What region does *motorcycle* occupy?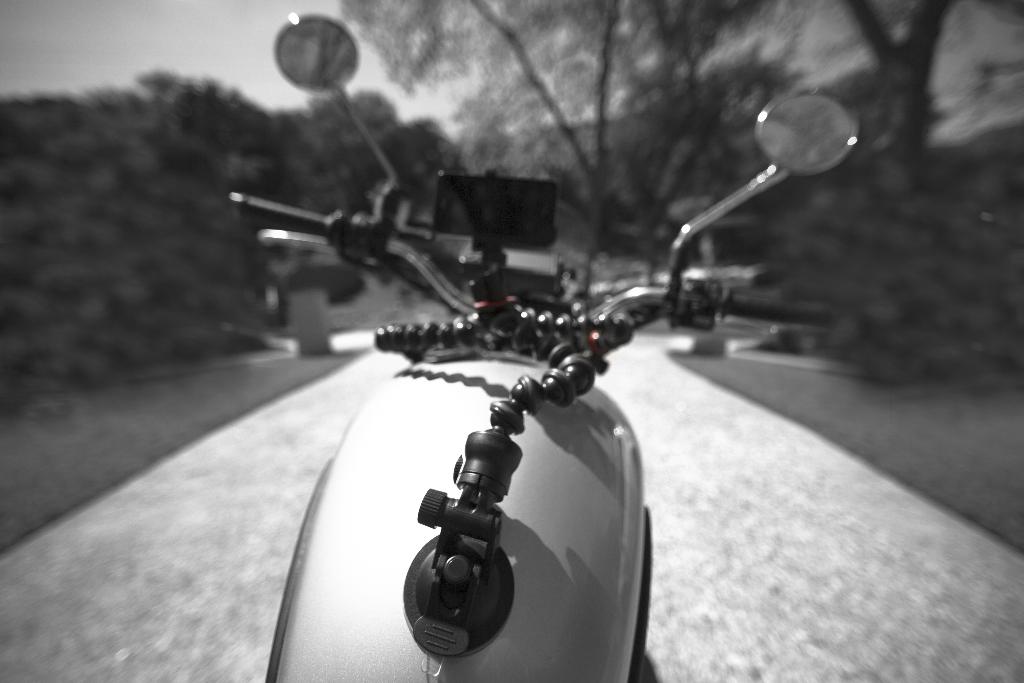
region(229, 13, 857, 682).
